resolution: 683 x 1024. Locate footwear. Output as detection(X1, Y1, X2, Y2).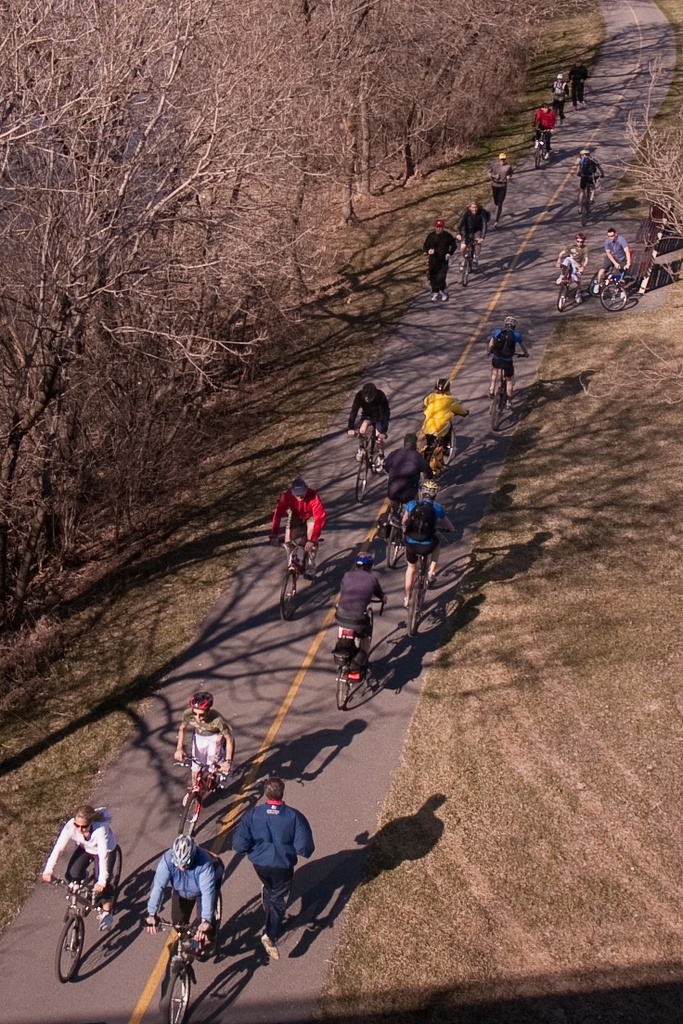
detection(430, 291, 440, 302).
